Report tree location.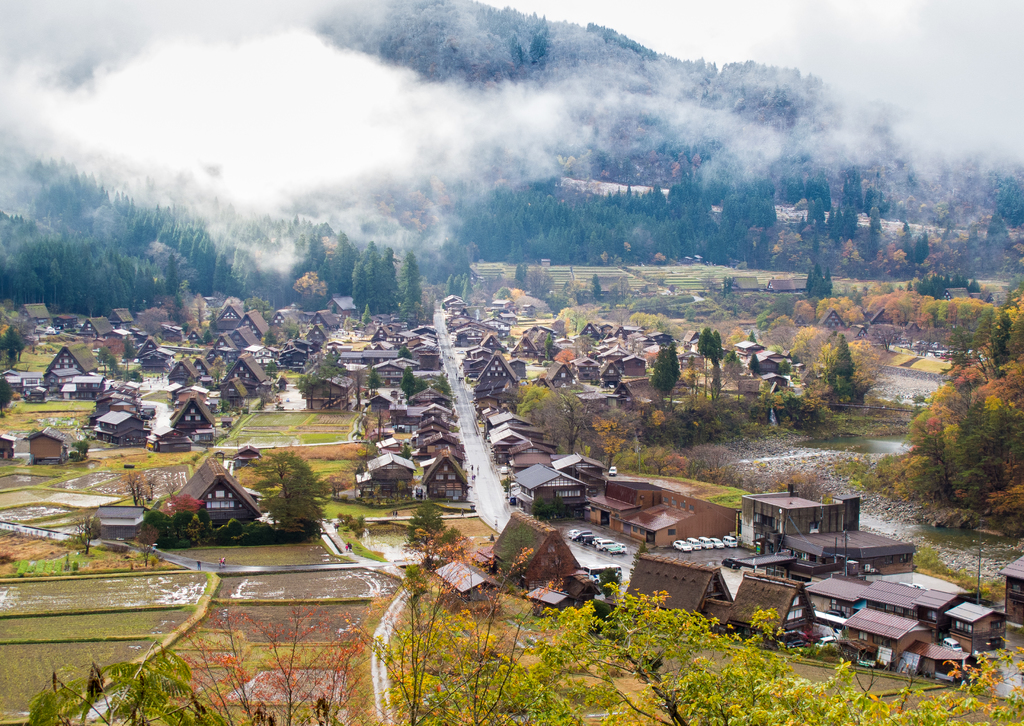
Report: [256,453,323,529].
